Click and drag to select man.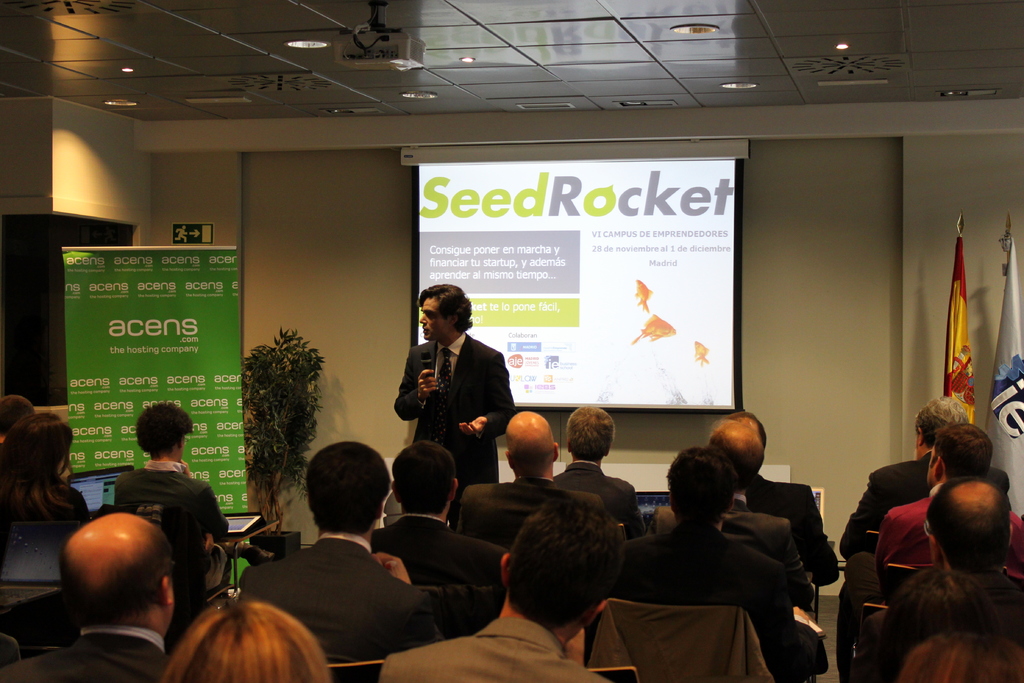
Selection: [0, 504, 184, 682].
